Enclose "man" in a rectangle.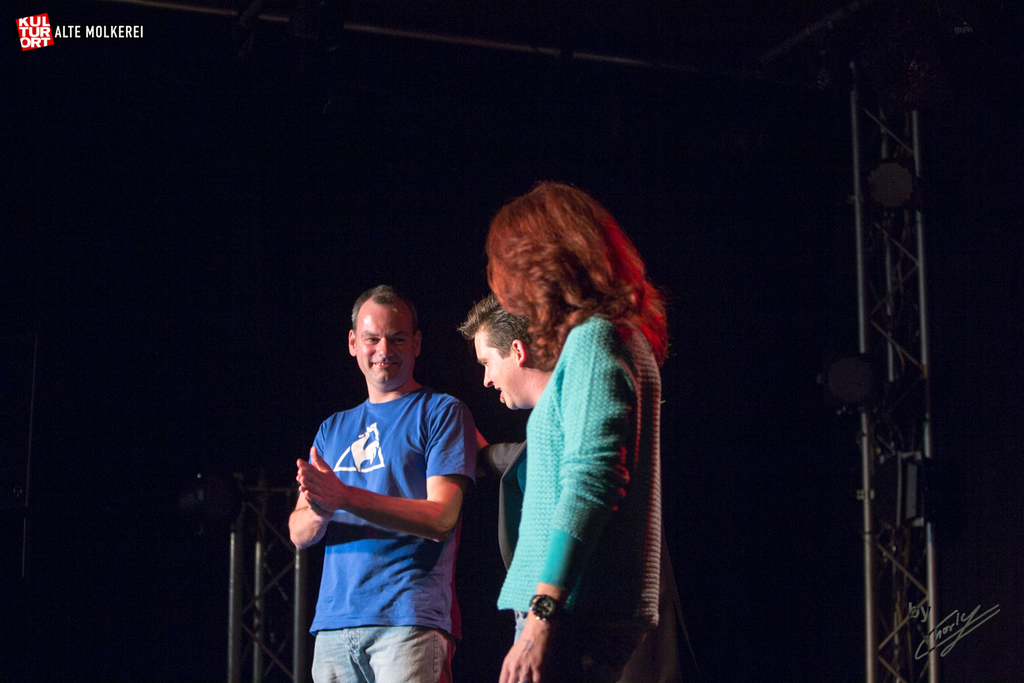
457, 301, 573, 607.
